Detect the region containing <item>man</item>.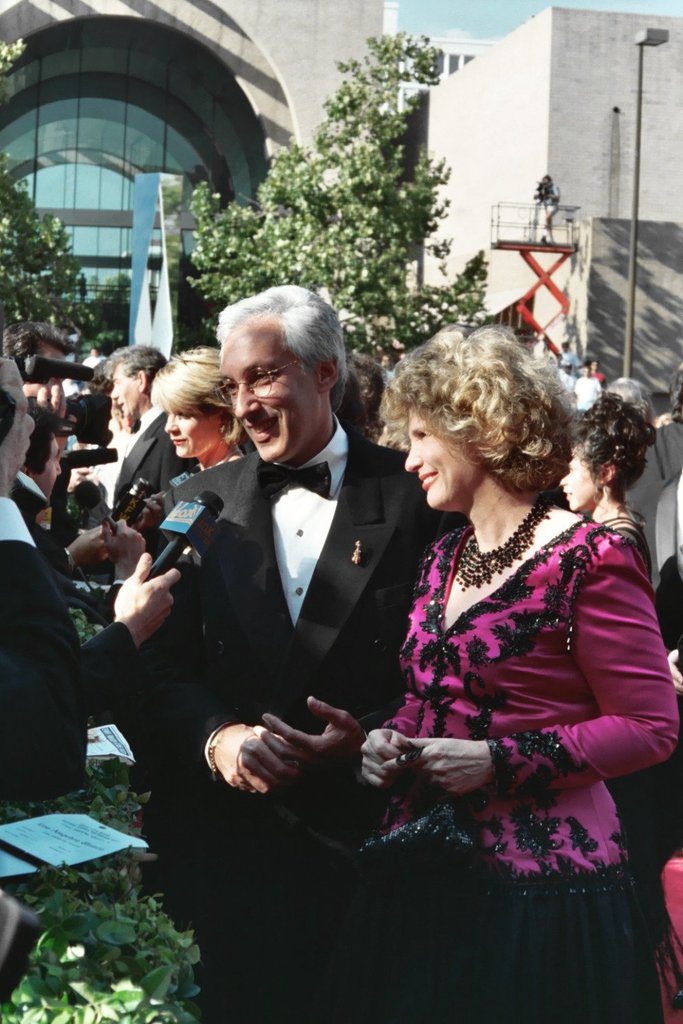
0, 391, 178, 797.
